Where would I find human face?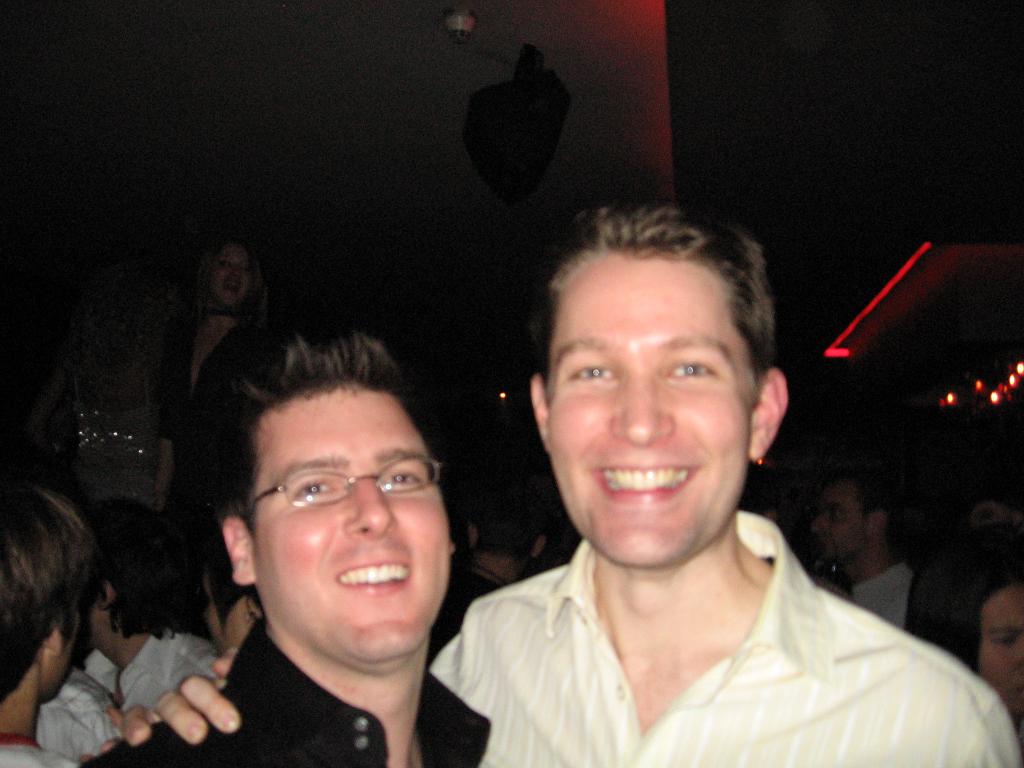
At pyautogui.locateOnScreen(813, 481, 866, 566).
